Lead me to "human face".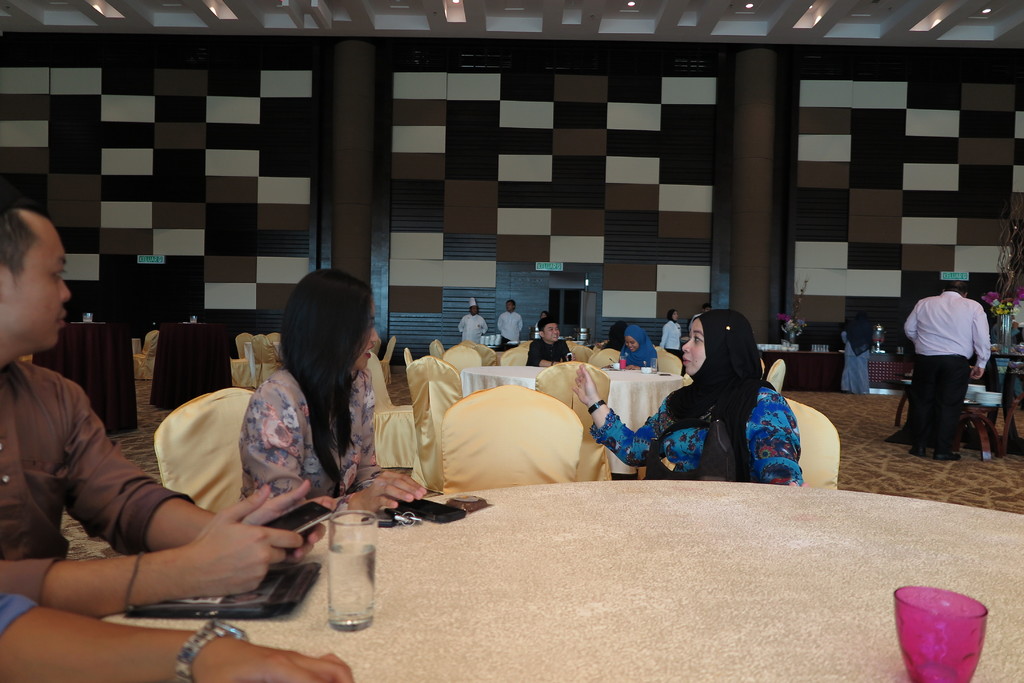
Lead to 540/313/548/317.
